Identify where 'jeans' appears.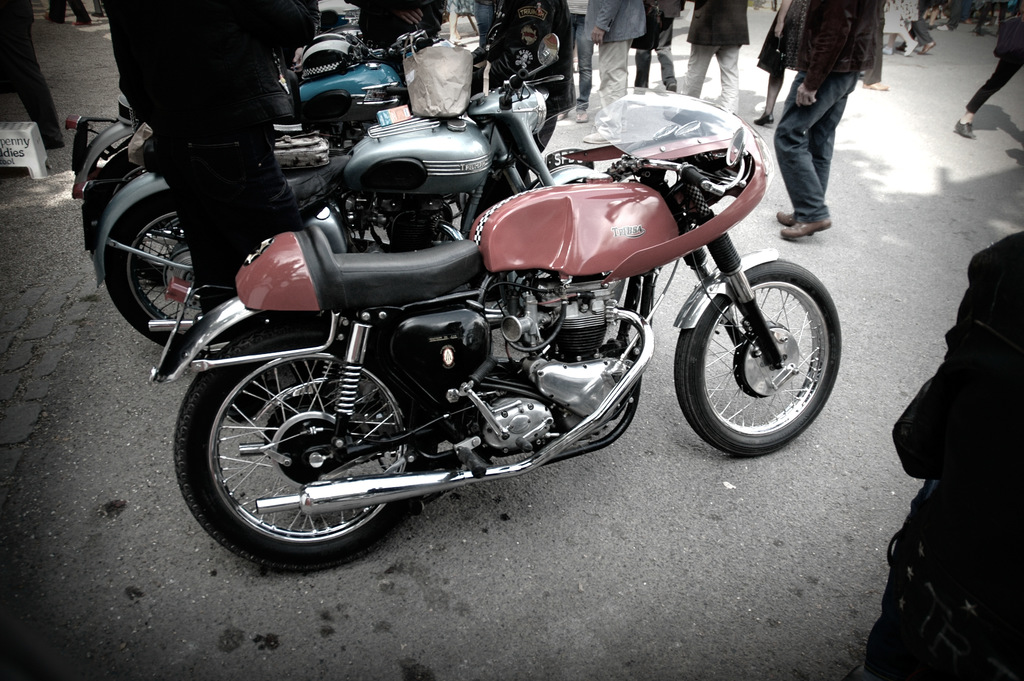
Appears at {"left": 570, "top": 32, "right": 595, "bottom": 113}.
